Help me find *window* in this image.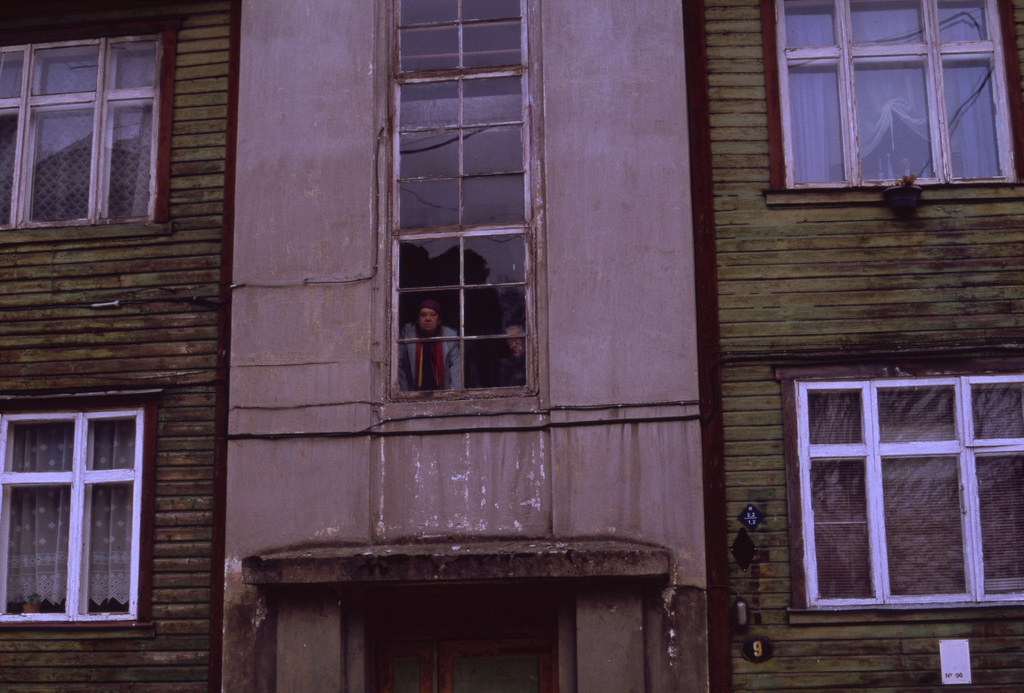
Found it: crop(0, 393, 163, 627).
